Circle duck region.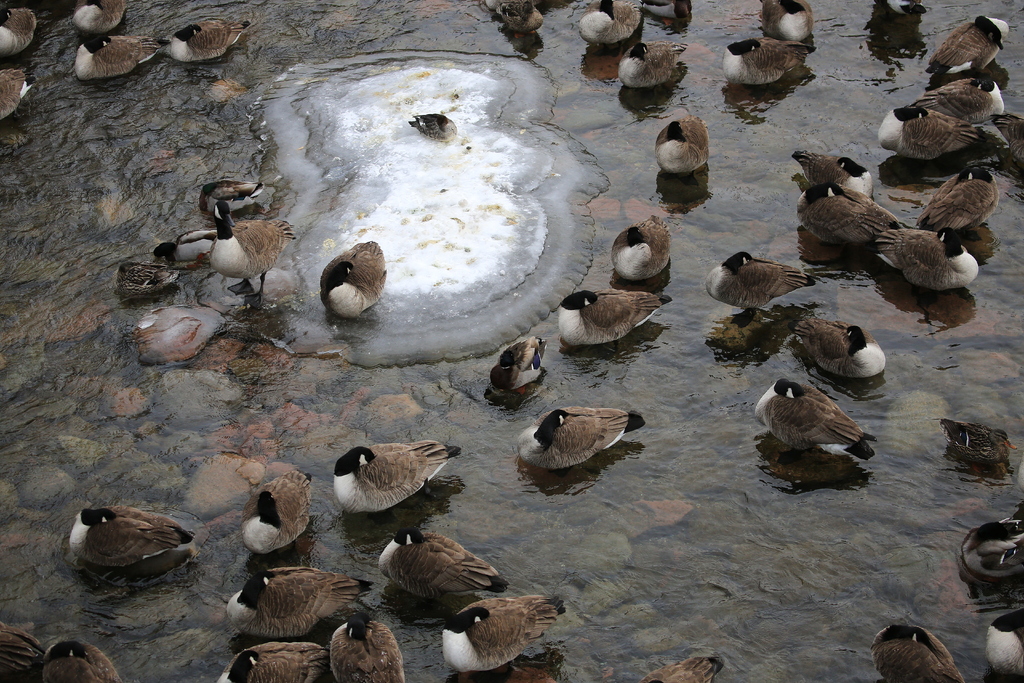
Region: (x1=493, y1=0, x2=548, y2=35).
